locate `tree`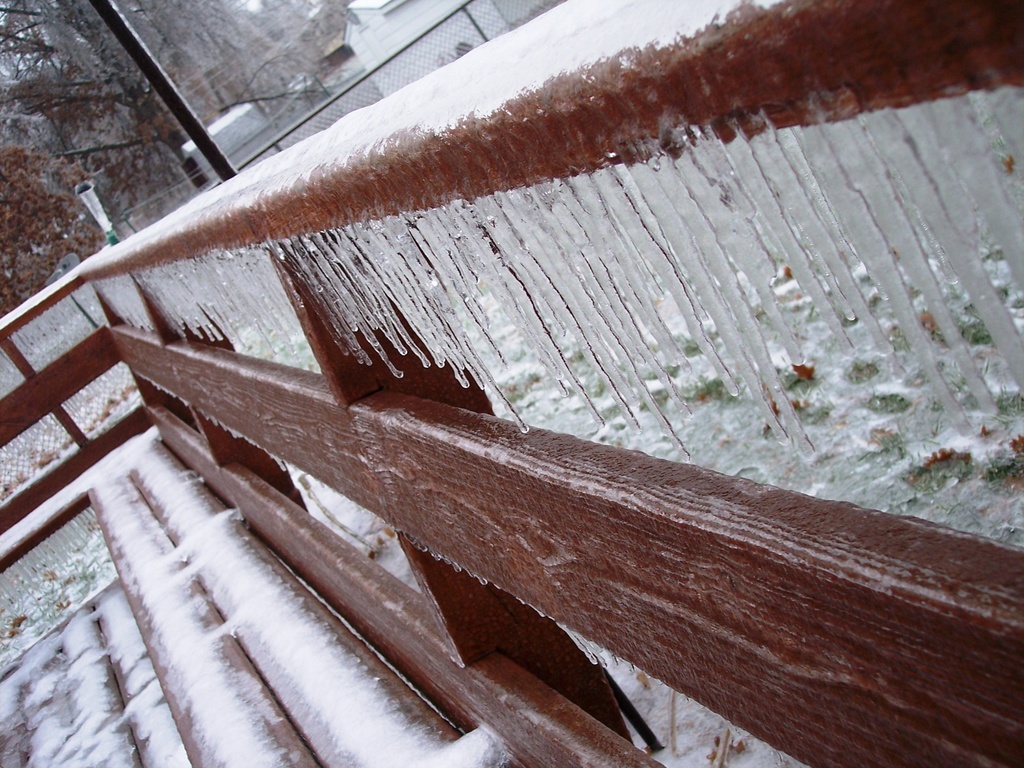
(x1=0, y1=140, x2=100, y2=297)
